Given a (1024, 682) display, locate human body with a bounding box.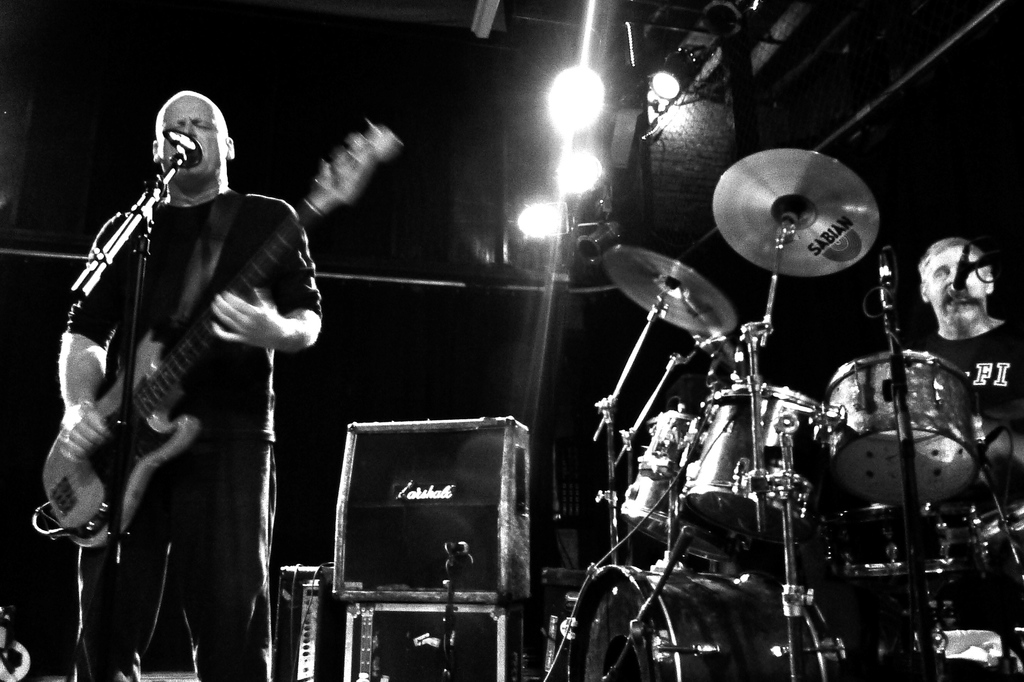
Located: [x1=36, y1=90, x2=334, y2=678].
